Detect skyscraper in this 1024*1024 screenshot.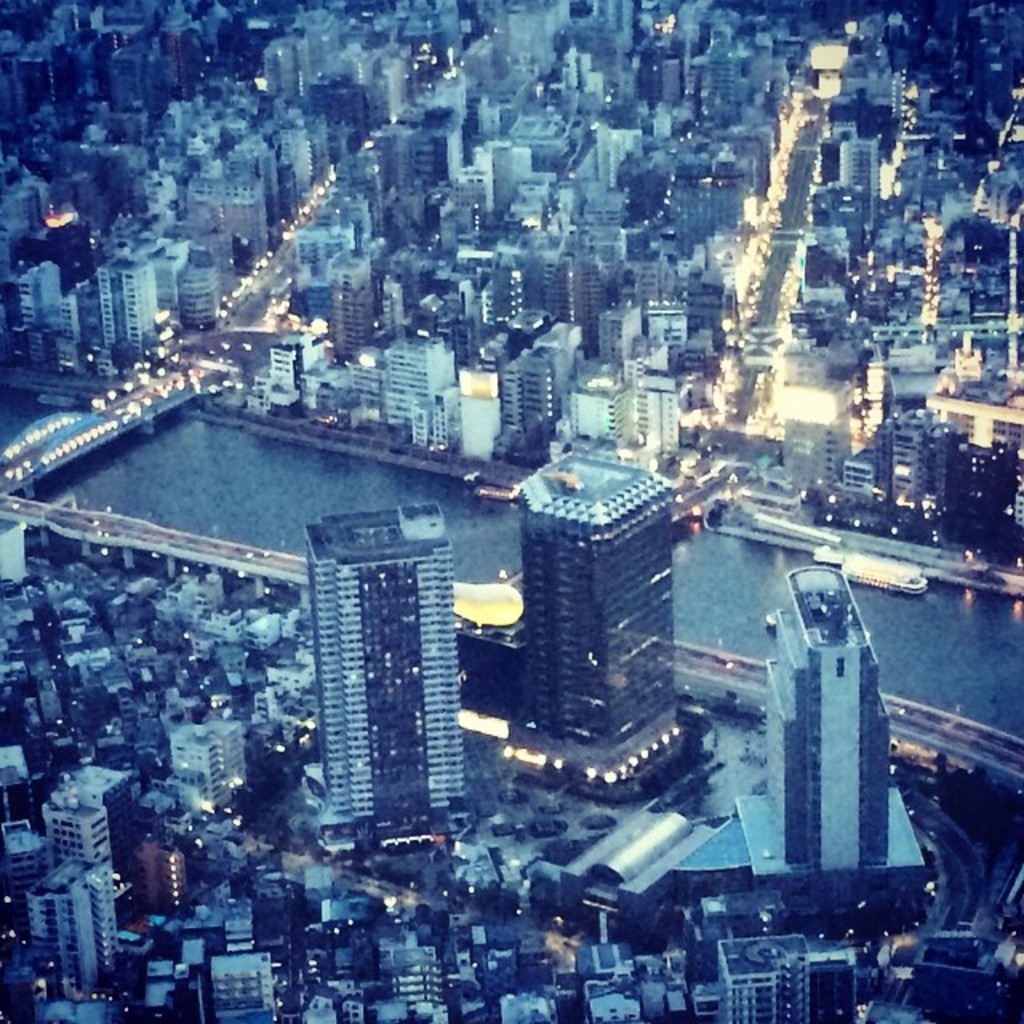
Detection: locate(402, 98, 467, 182).
